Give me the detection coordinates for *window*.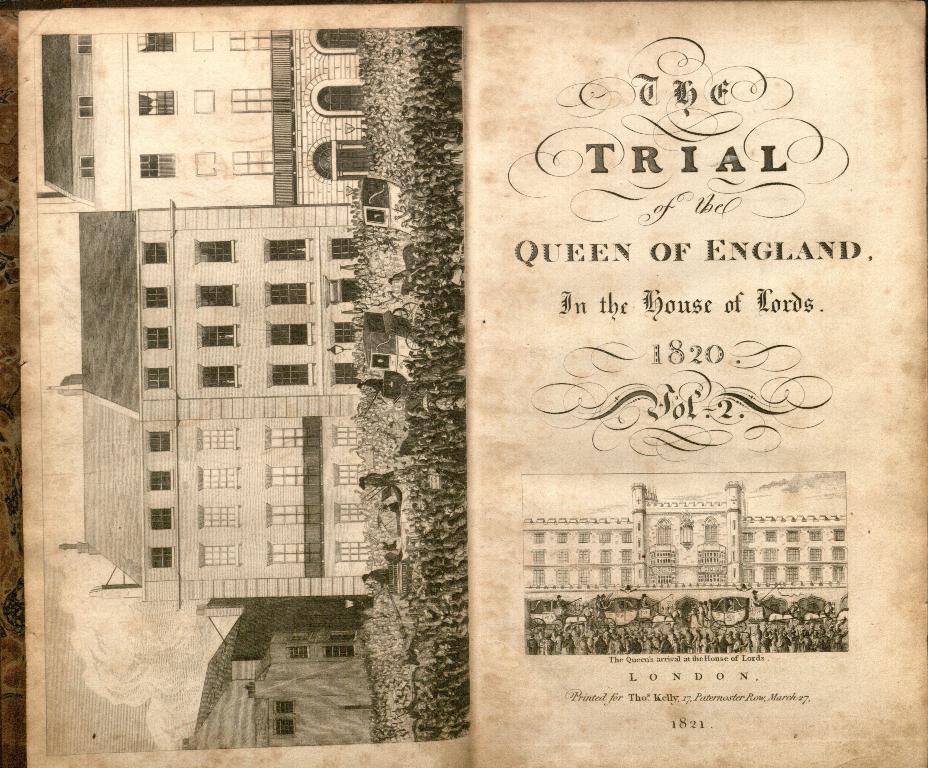
bbox(762, 549, 778, 561).
